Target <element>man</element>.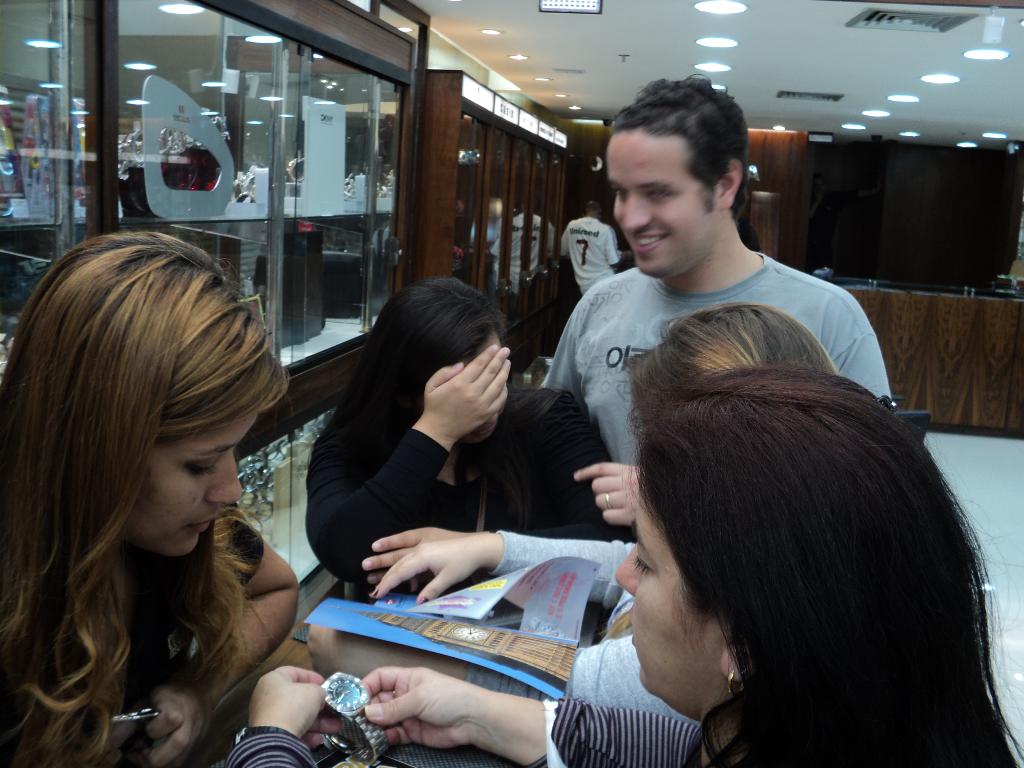
Target region: <bbox>532, 77, 904, 568</bbox>.
